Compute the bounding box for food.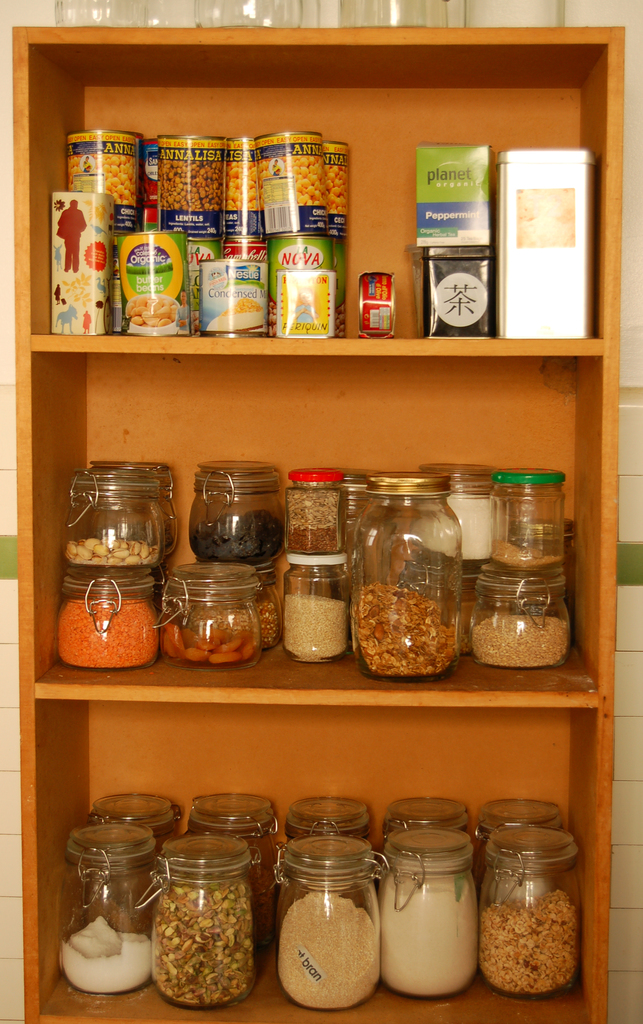
[x1=472, y1=614, x2=570, y2=666].
